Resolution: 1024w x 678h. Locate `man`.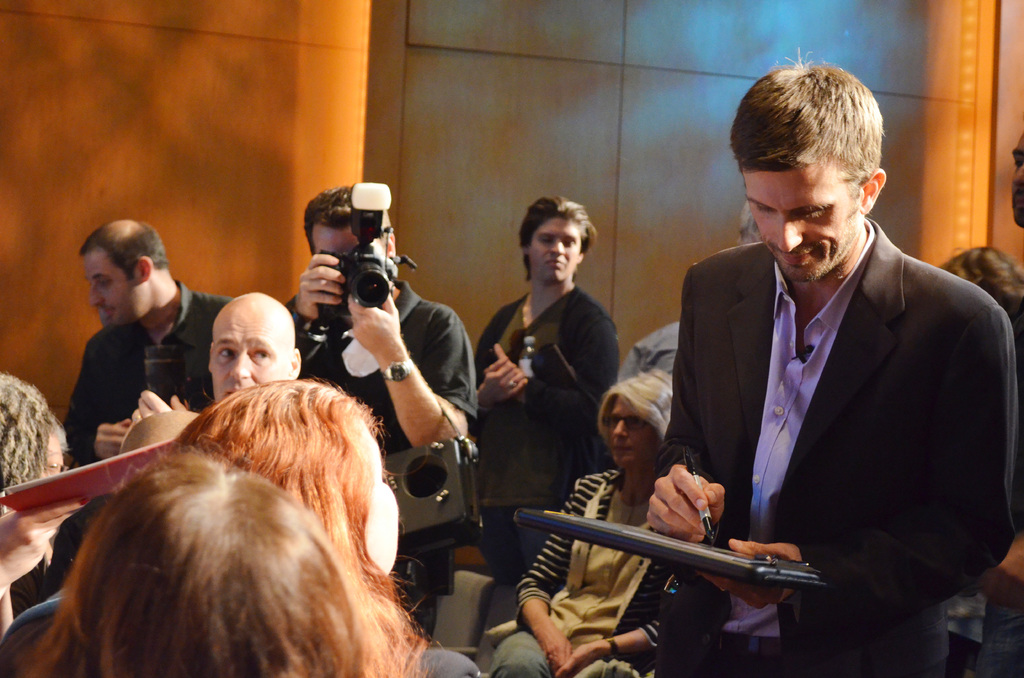
[469,190,620,588].
